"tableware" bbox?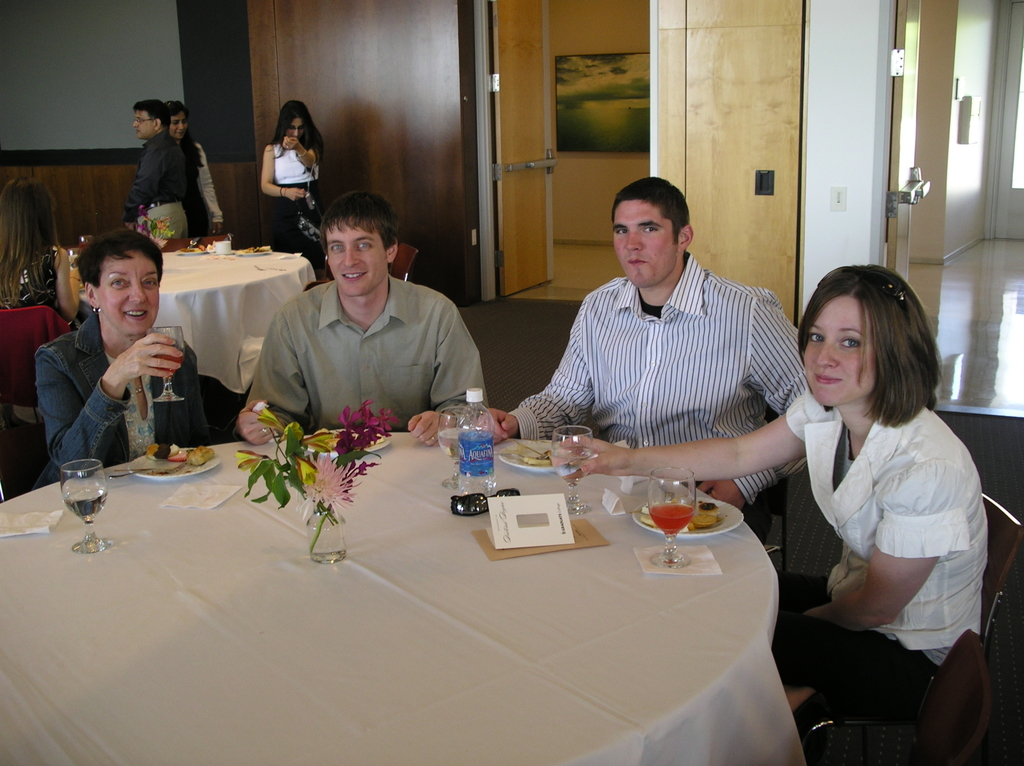
(493, 437, 579, 475)
